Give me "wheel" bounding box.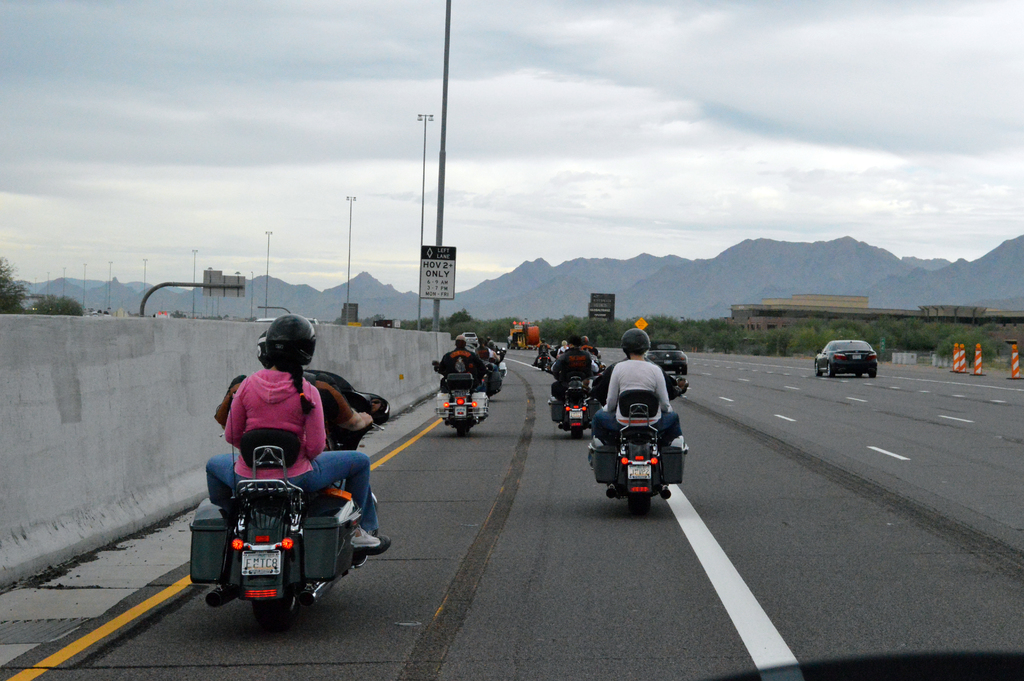
box=[451, 422, 474, 434].
